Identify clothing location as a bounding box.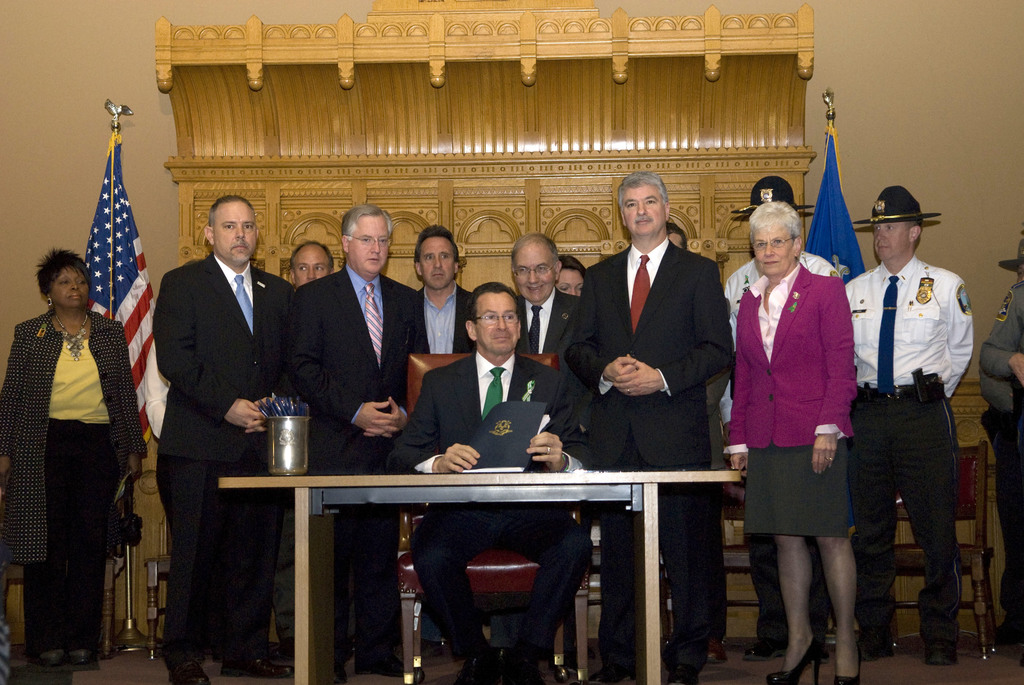
detection(721, 247, 843, 327).
